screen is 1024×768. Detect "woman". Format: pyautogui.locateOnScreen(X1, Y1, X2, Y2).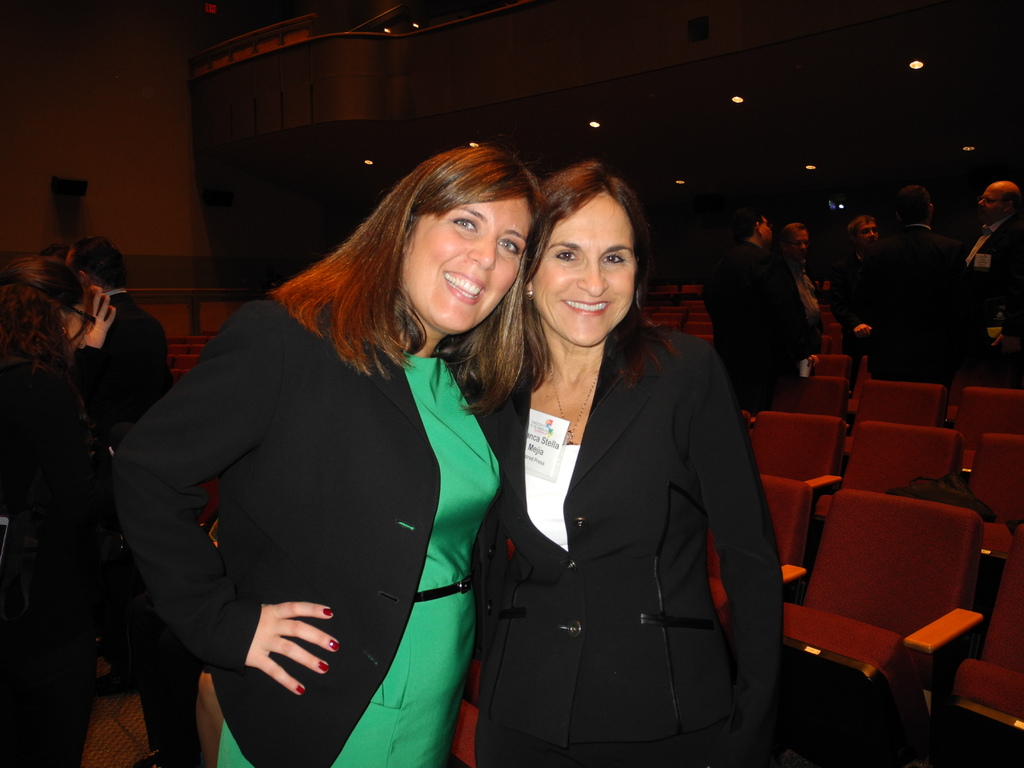
pyautogui.locateOnScreen(0, 254, 120, 767).
